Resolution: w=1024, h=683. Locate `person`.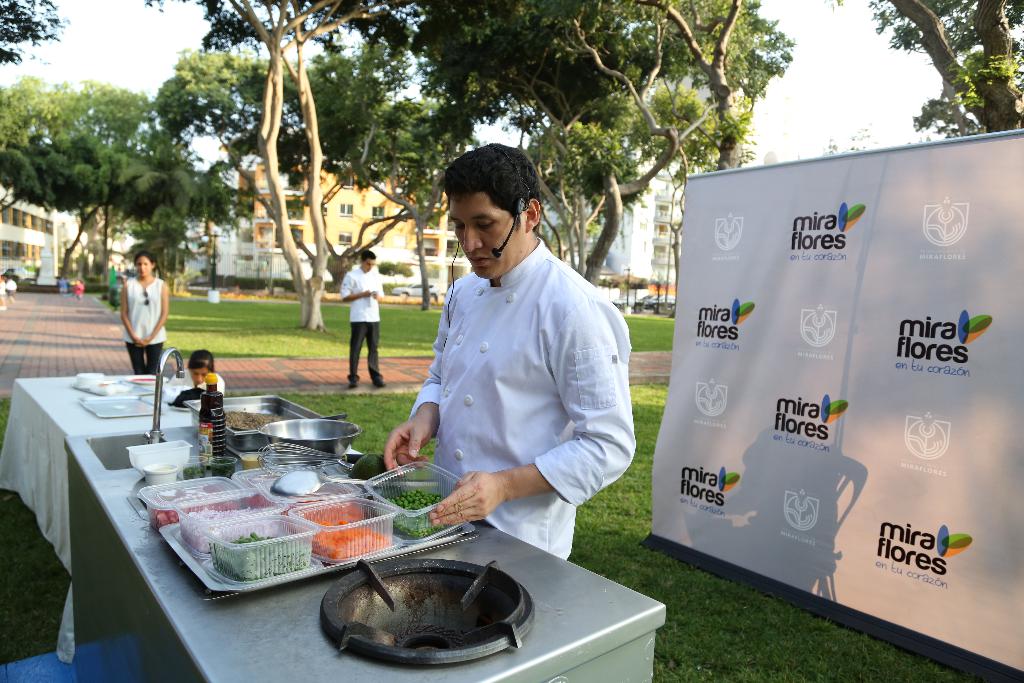
l=8, t=276, r=18, b=300.
